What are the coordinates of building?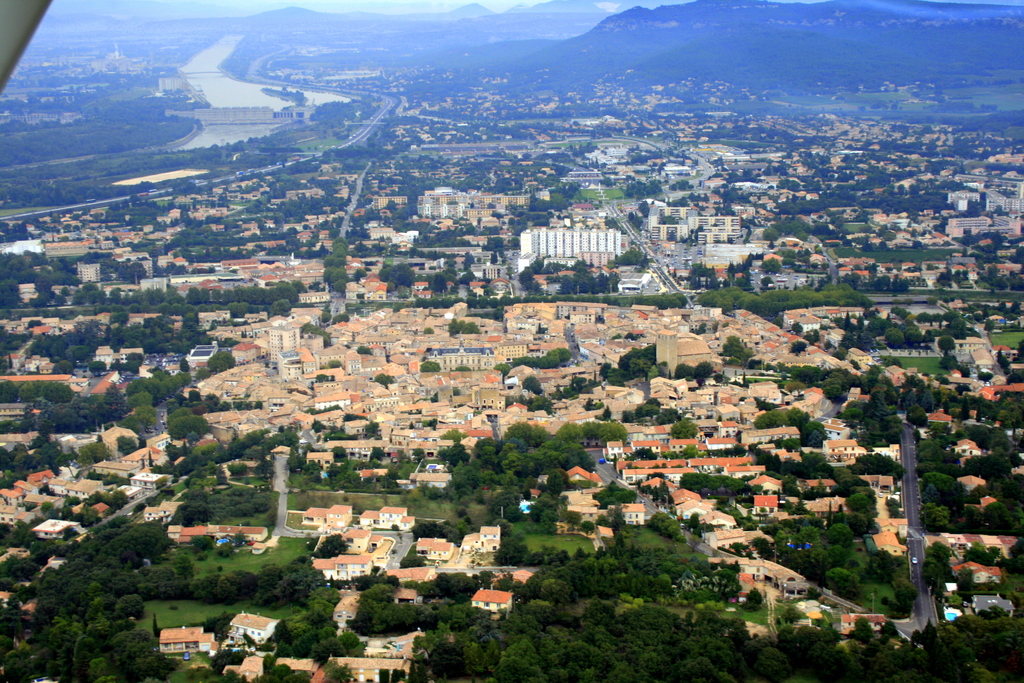
box(521, 227, 621, 259).
